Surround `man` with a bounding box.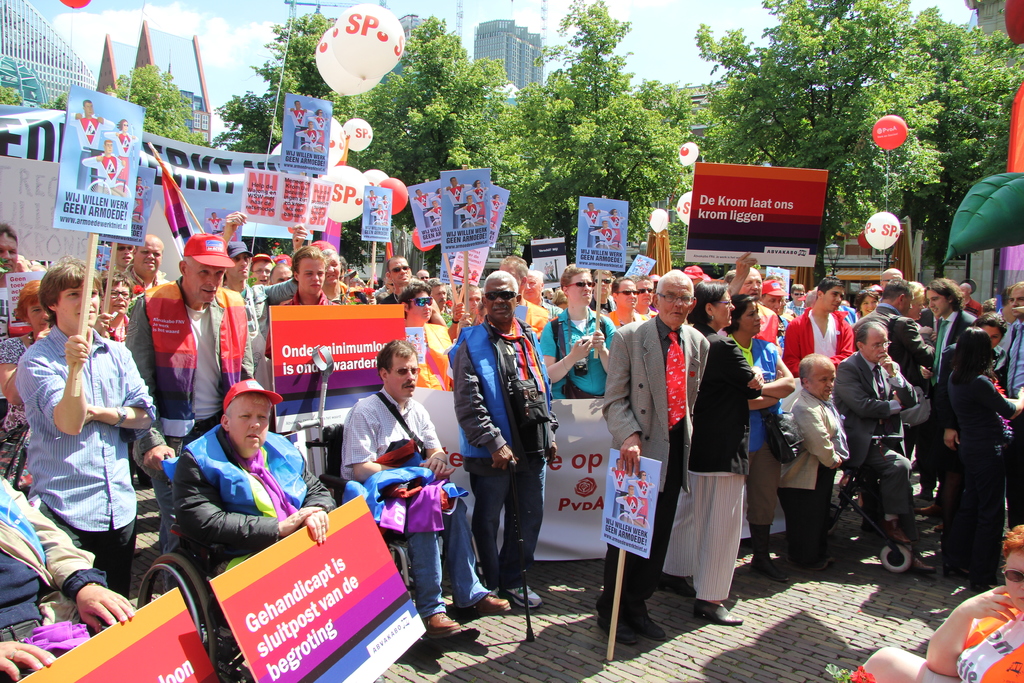
16:252:159:600.
